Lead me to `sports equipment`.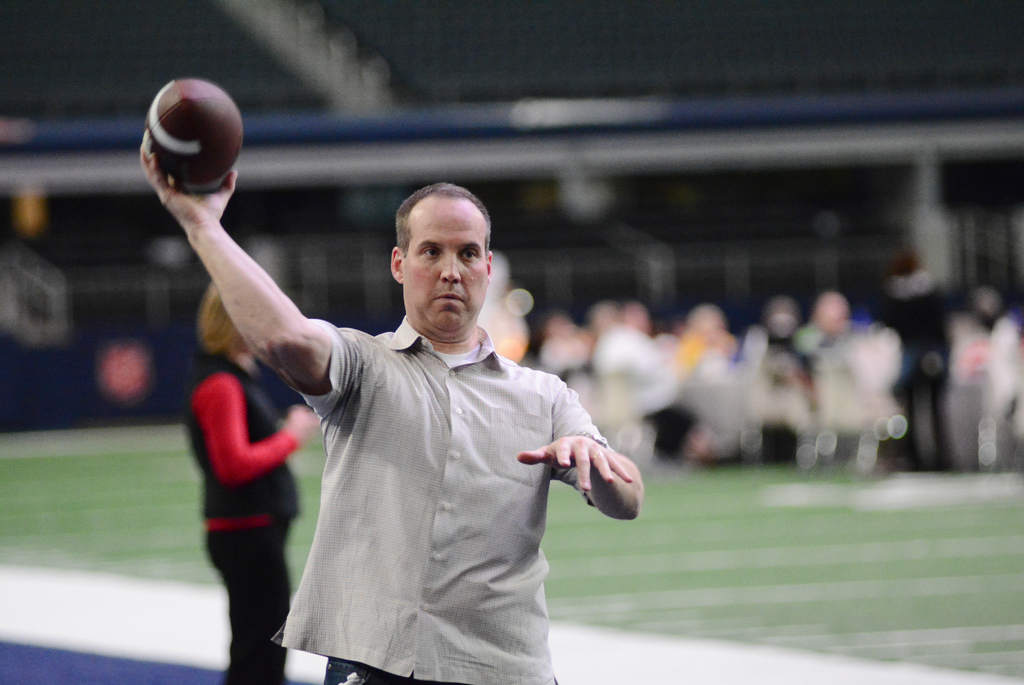
Lead to locate(136, 76, 246, 198).
